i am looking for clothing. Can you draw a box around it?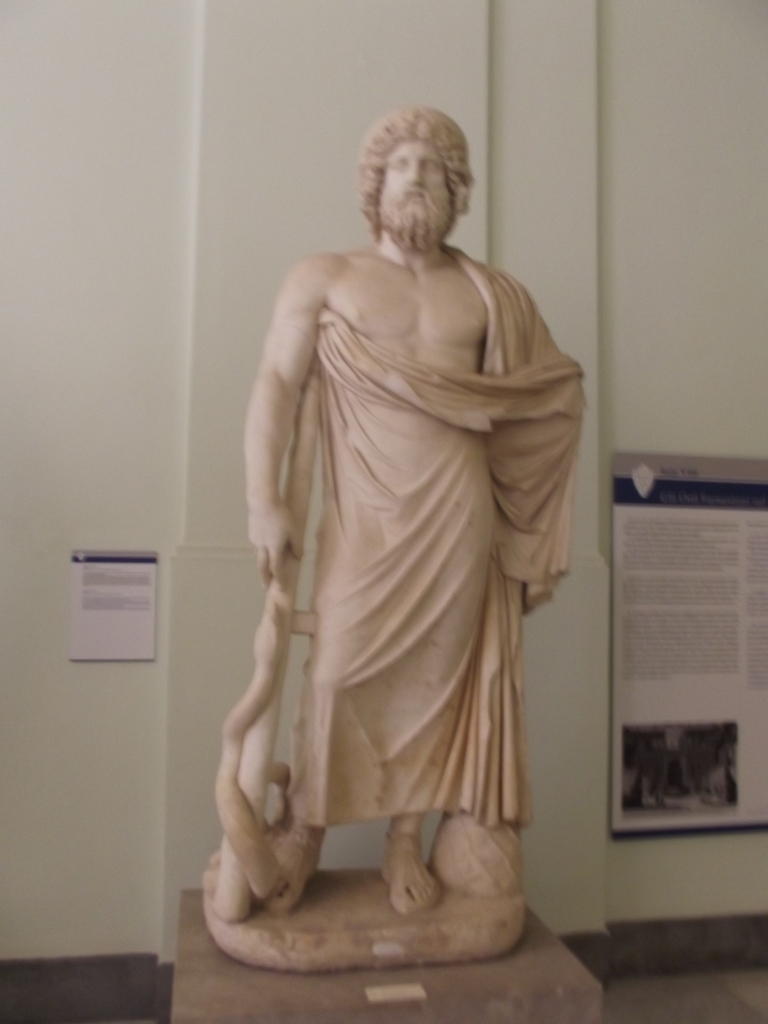
Sure, the bounding box is rect(265, 239, 601, 831).
